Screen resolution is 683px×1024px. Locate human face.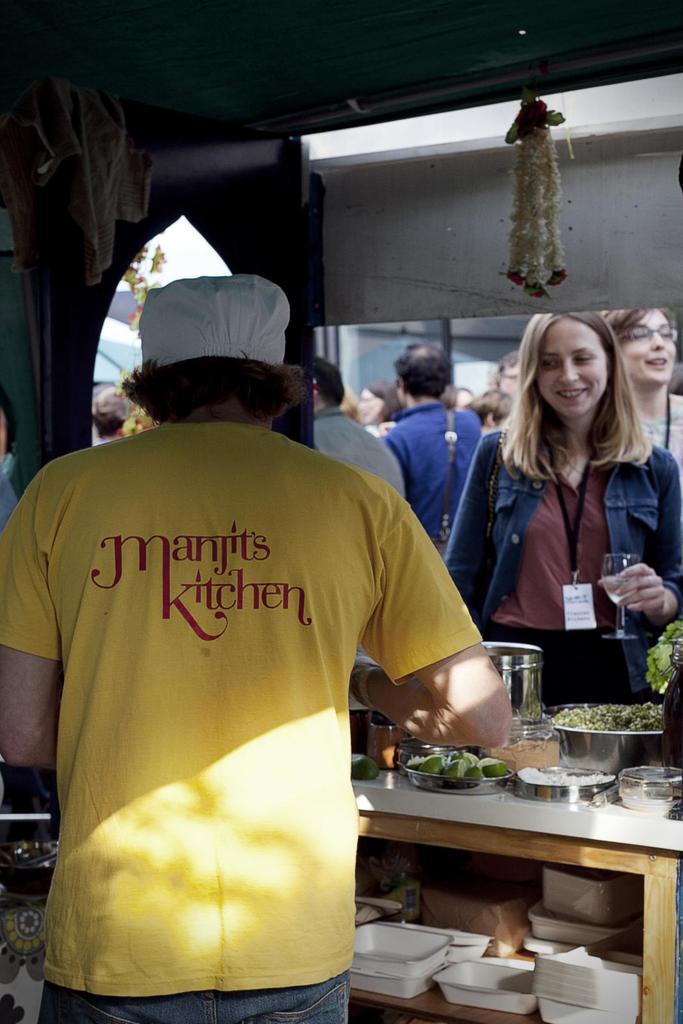
BBox(617, 305, 677, 380).
